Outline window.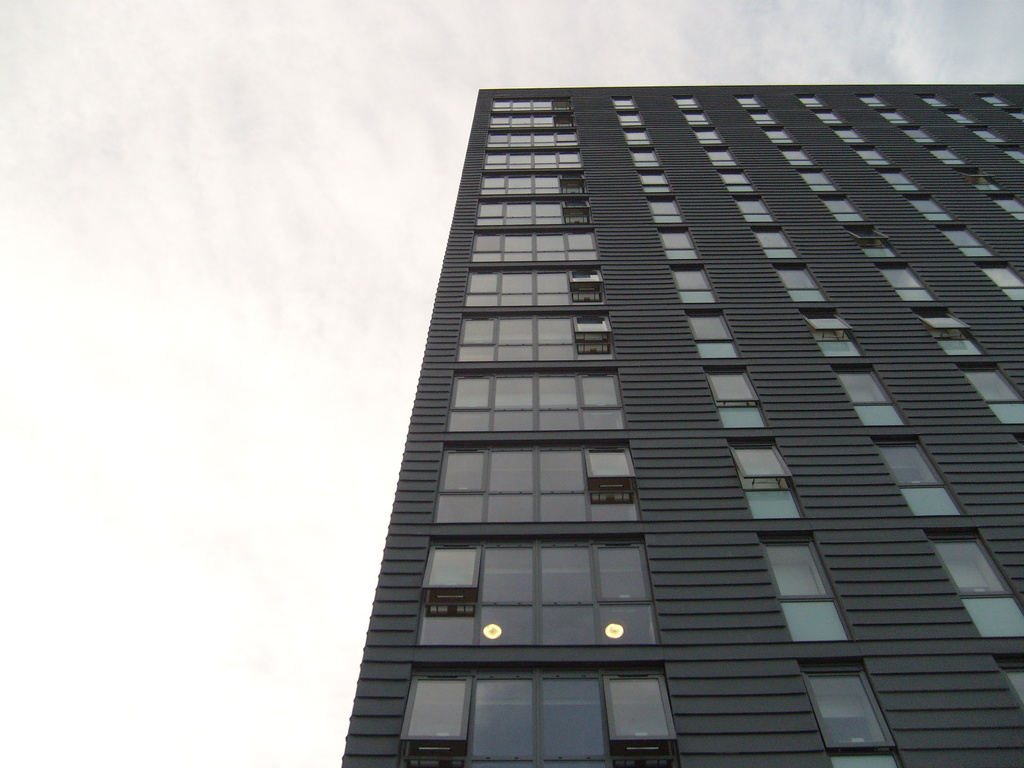
Outline: {"left": 671, "top": 268, "right": 714, "bottom": 292}.
